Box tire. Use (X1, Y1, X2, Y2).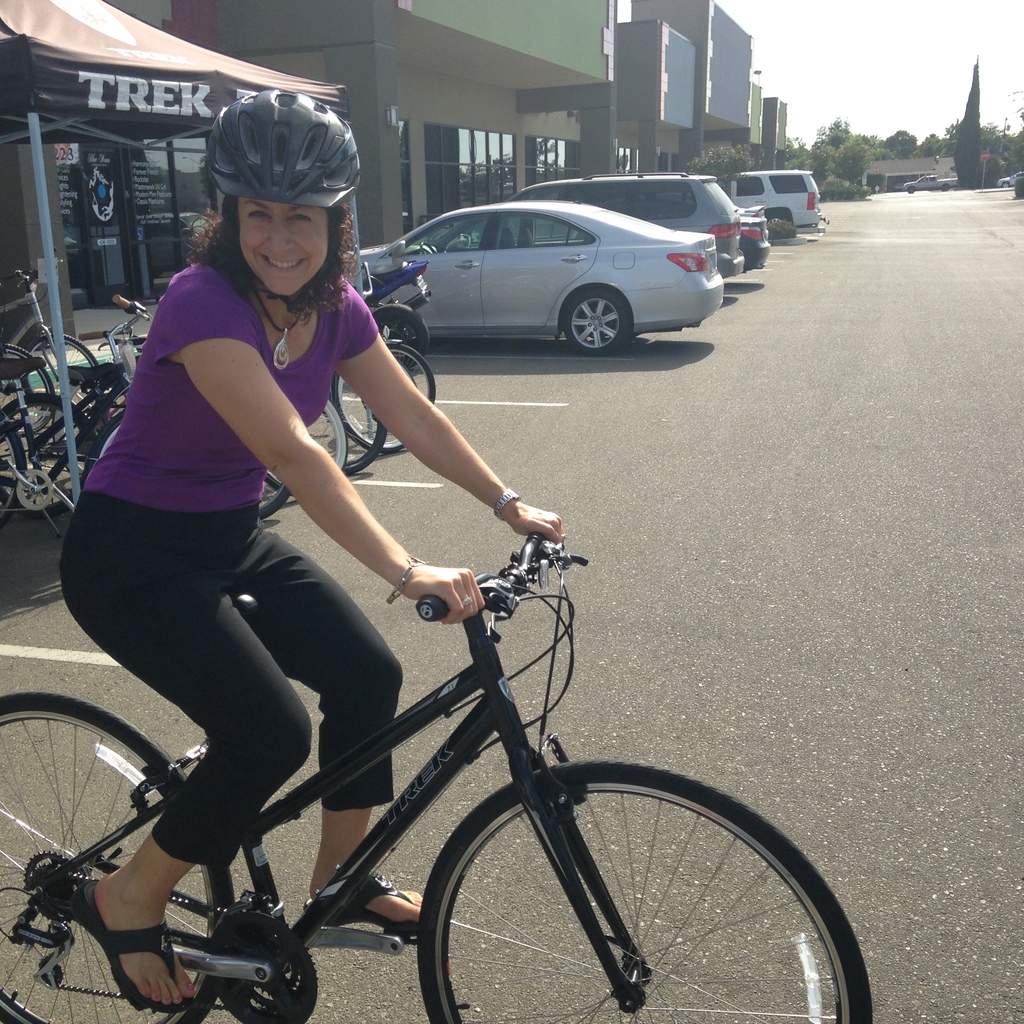
(762, 207, 801, 236).
